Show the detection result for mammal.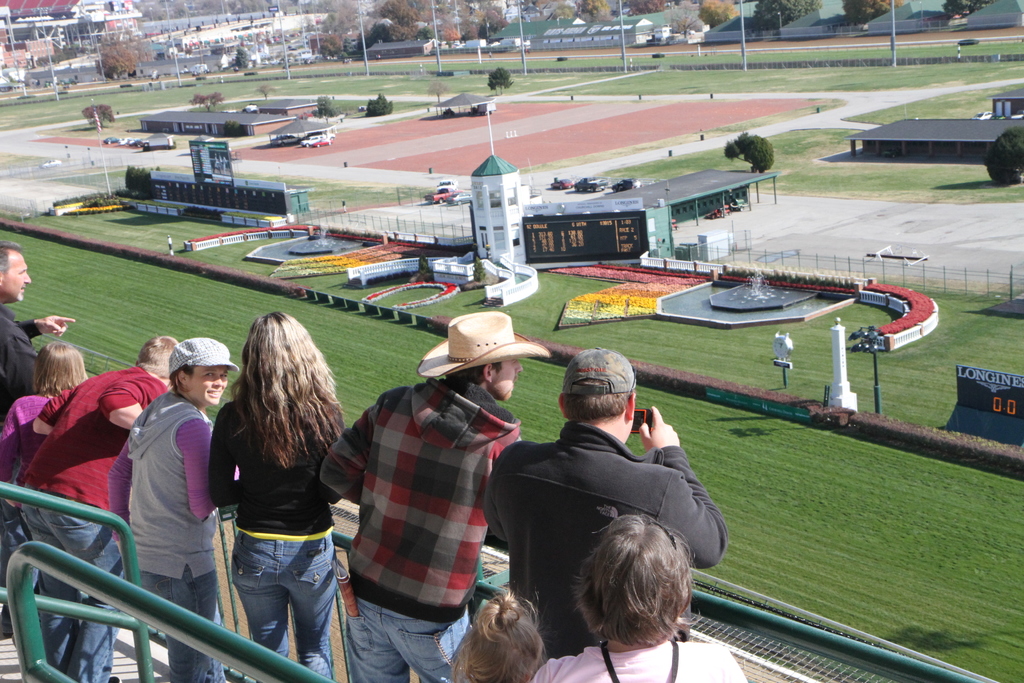
BBox(444, 579, 550, 682).
